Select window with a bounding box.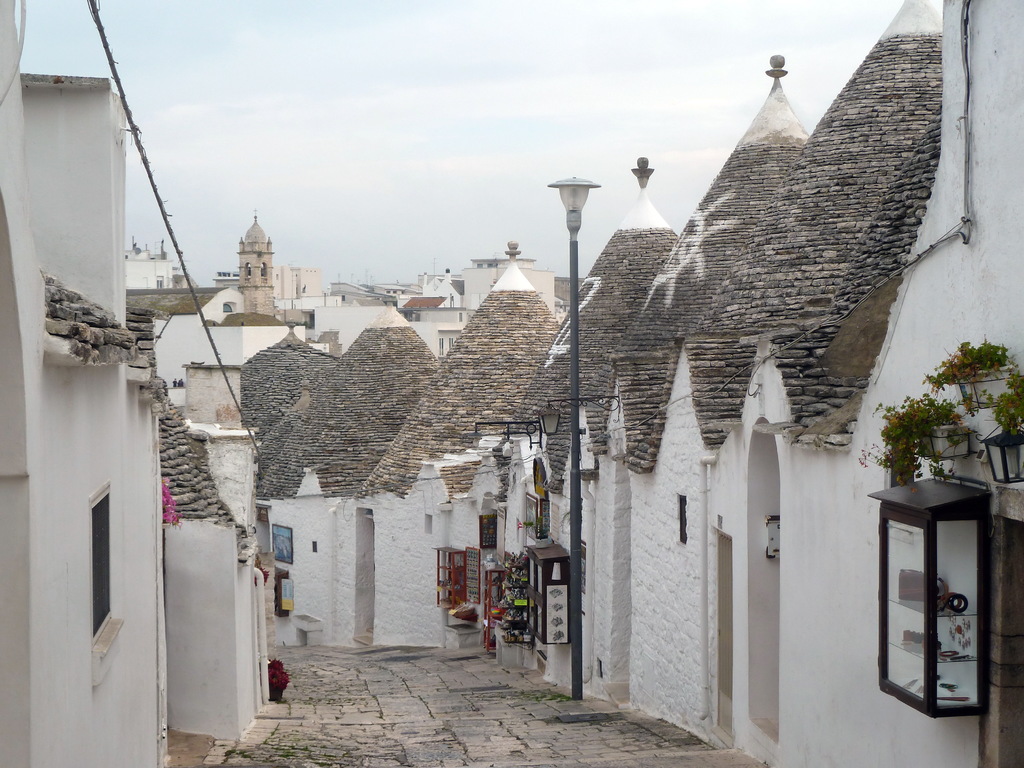
<box>476,514,497,554</box>.
